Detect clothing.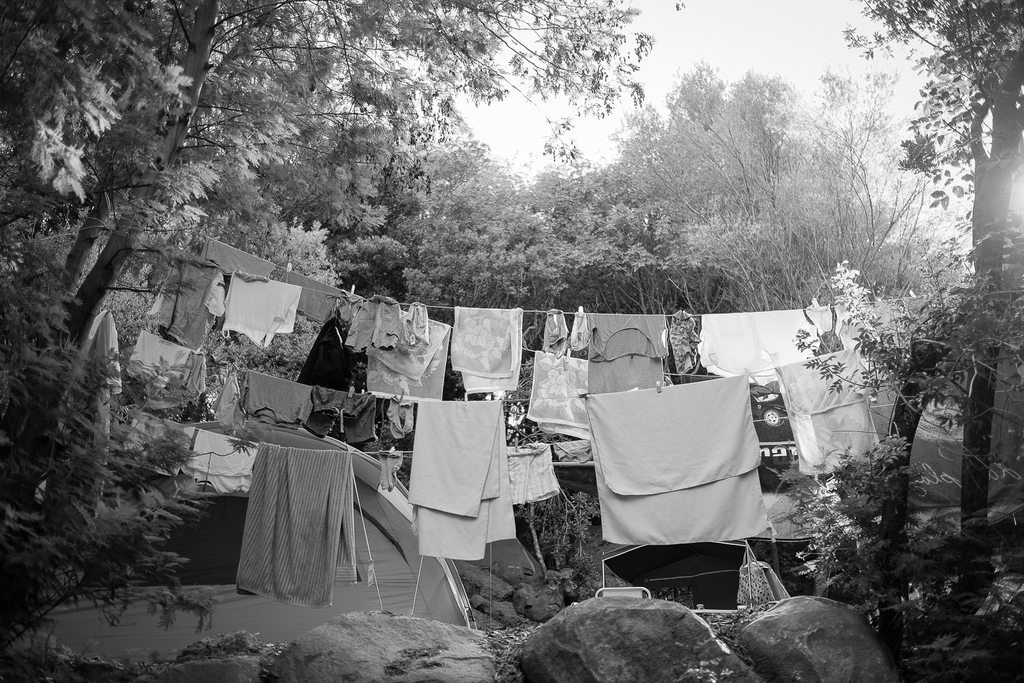
Detected at <bbox>239, 370, 317, 430</bbox>.
